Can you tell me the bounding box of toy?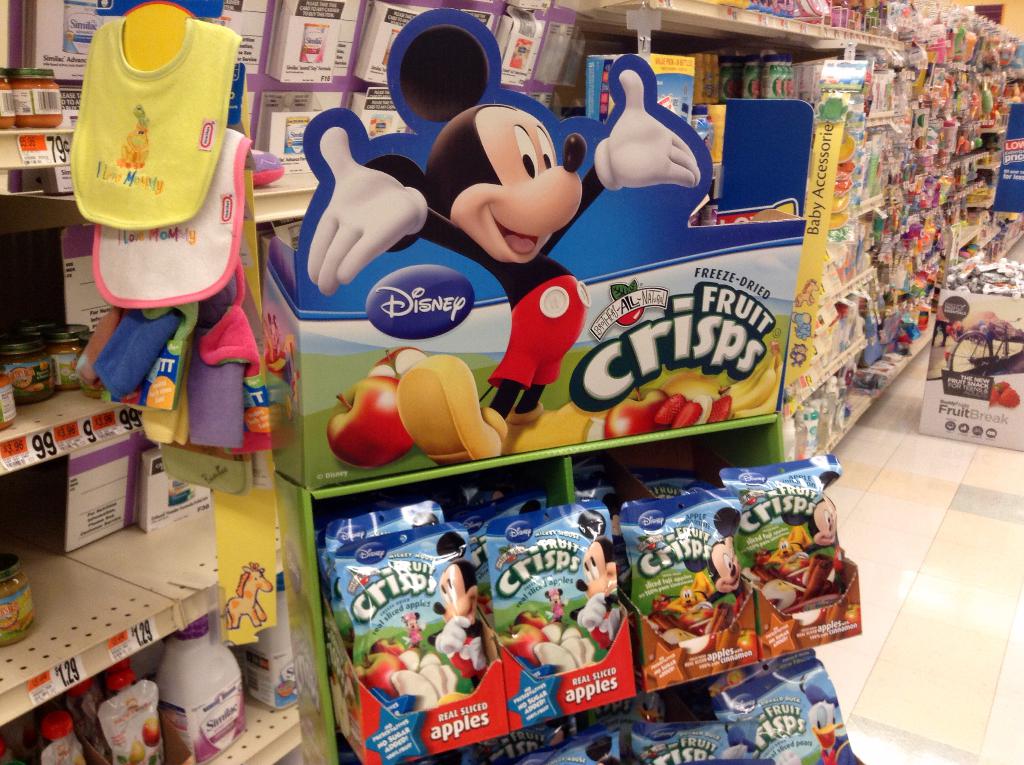
419:532:493:673.
